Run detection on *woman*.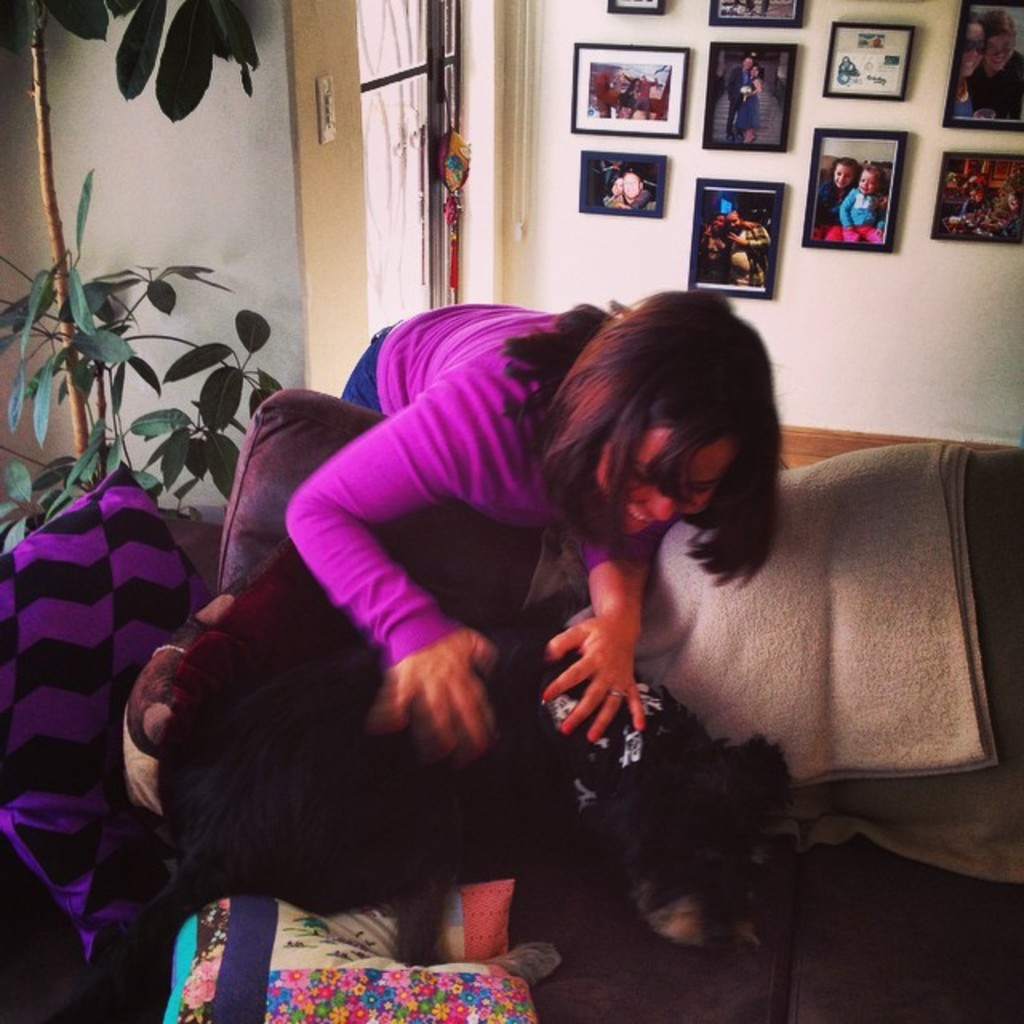
Result: <bbox>949, 14, 989, 122</bbox>.
